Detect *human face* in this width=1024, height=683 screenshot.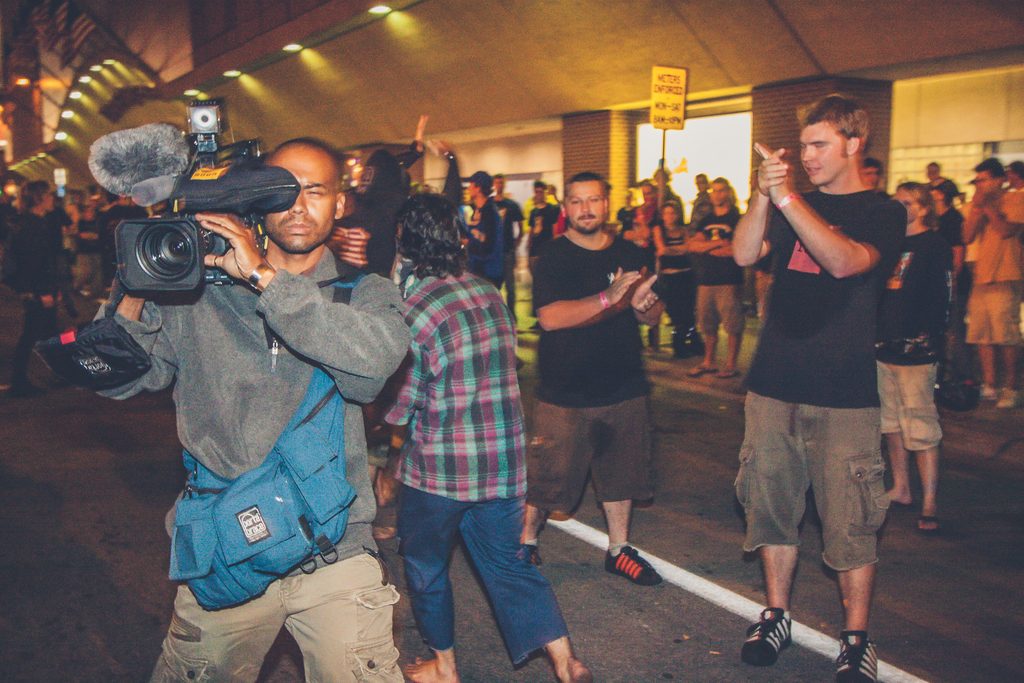
Detection: (x1=266, y1=156, x2=335, y2=254).
